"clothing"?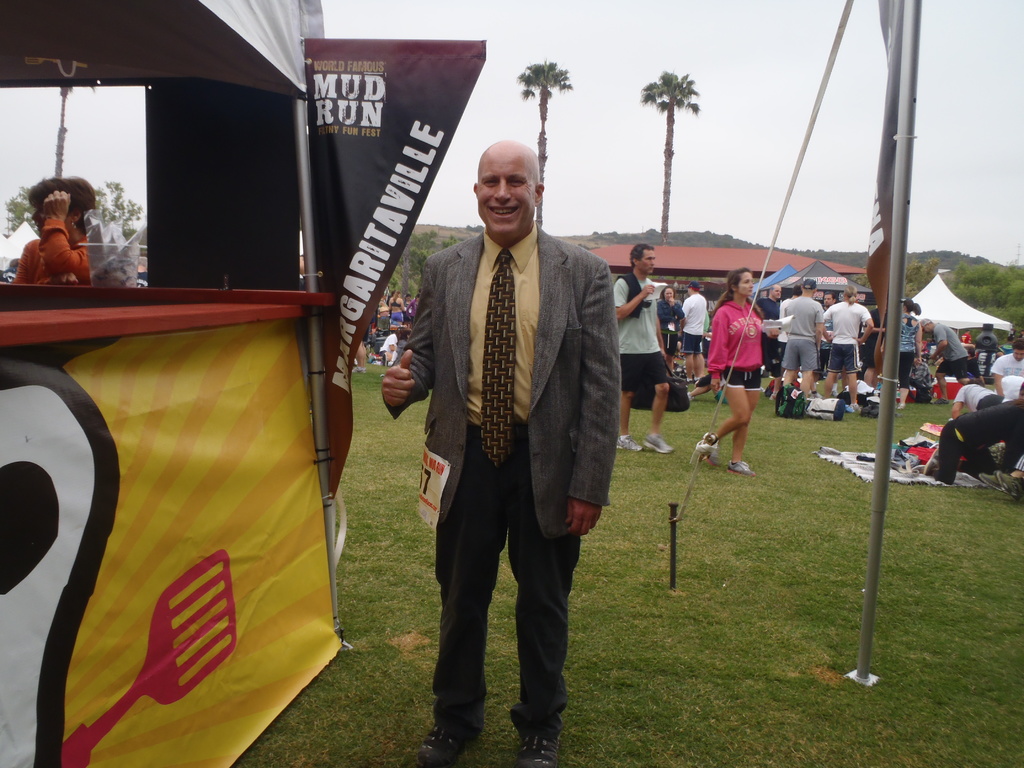
[657,295,681,357]
